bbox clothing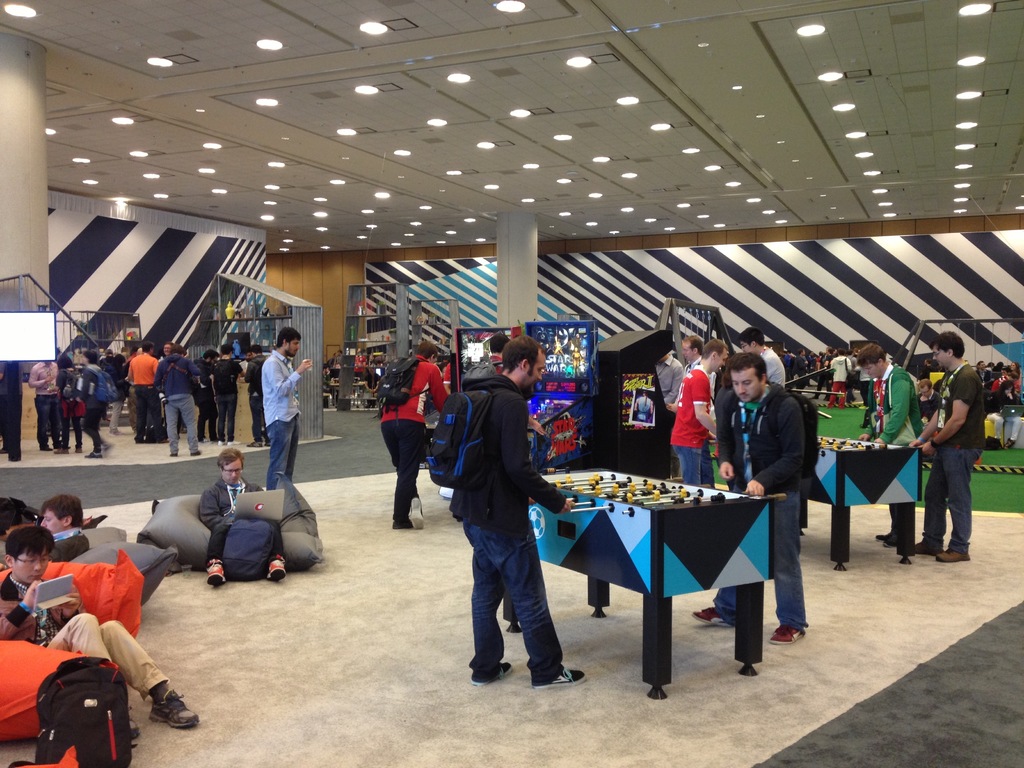
x1=650, y1=358, x2=691, y2=399
